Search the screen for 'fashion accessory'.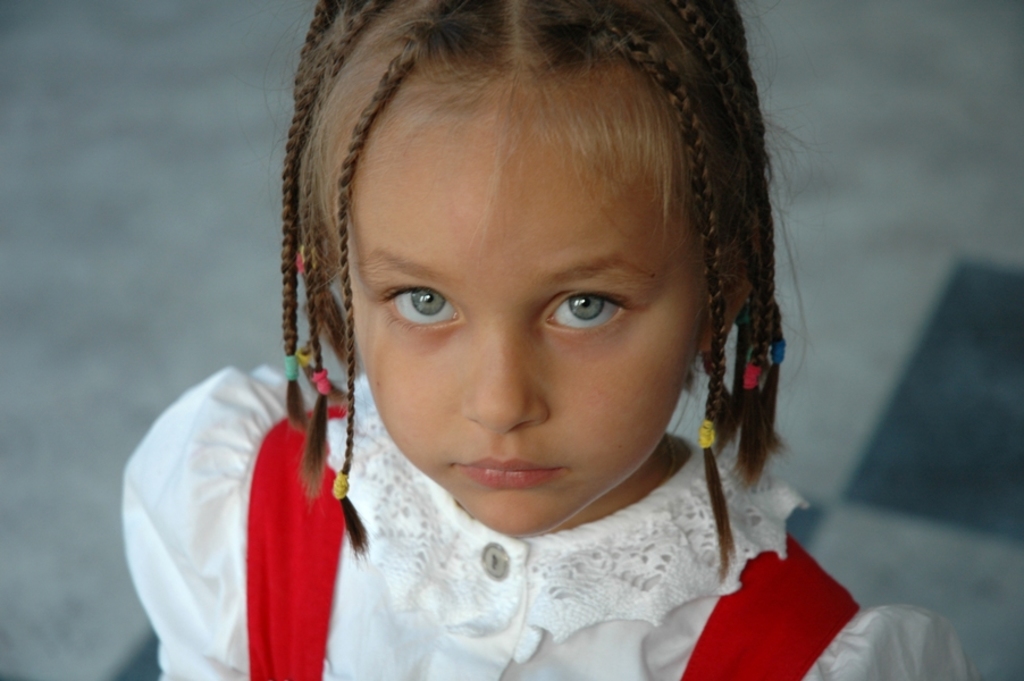
Found at <box>286,351,295,376</box>.
